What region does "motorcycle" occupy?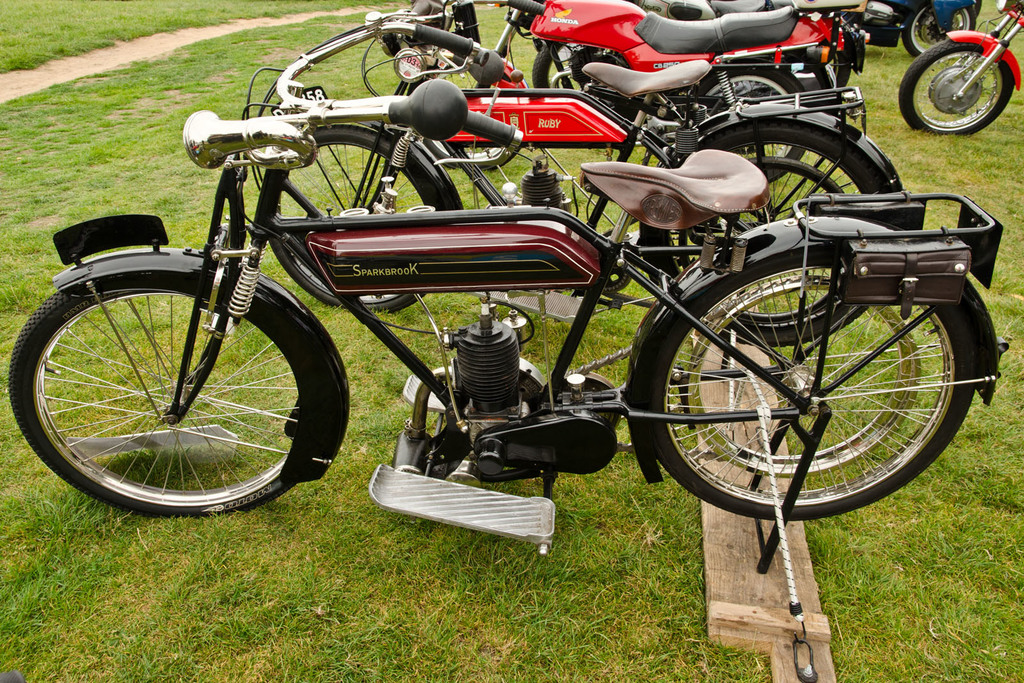
Rect(897, 0, 1023, 137).
